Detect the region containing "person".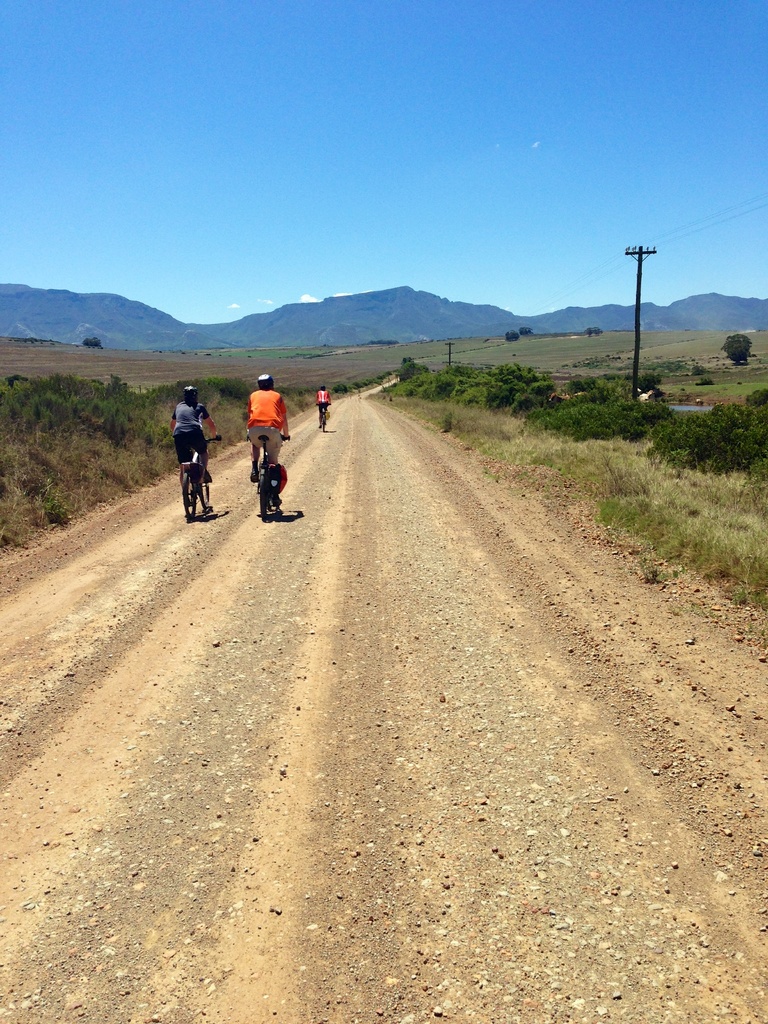
<bbox>165, 385, 220, 506</bbox>.
